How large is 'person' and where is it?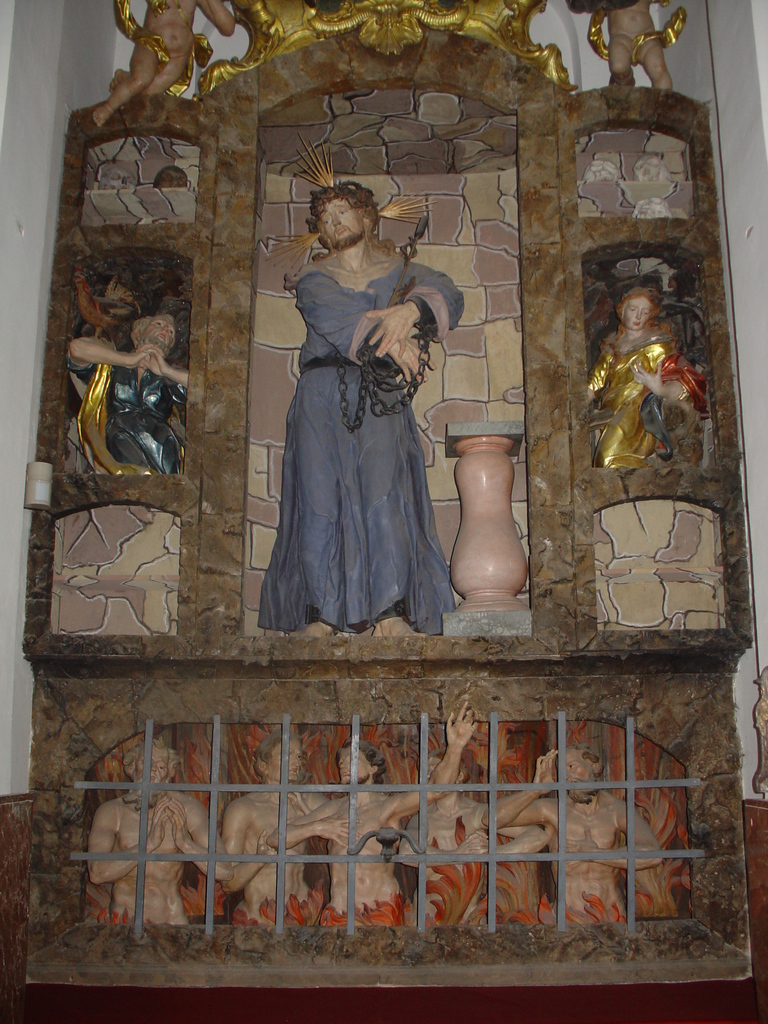
Bounding box: box(260, 138, 456, 663).
